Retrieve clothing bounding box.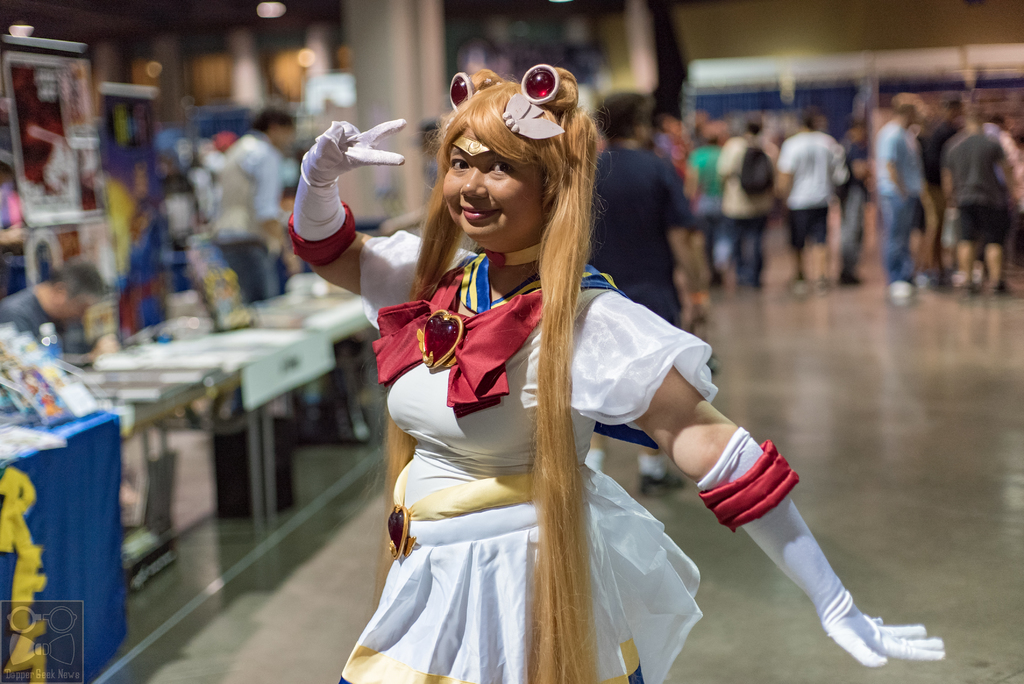
Bounding box: left=833, top=145, right=876, bottom=265.
